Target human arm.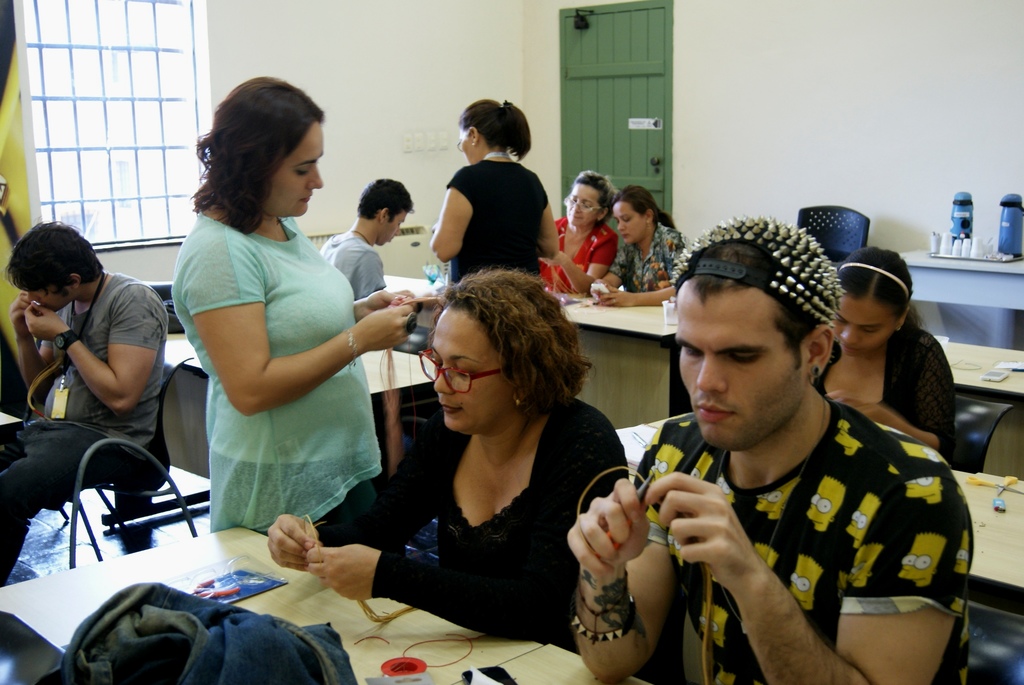
Target region: [266, 409, 463, 582].
